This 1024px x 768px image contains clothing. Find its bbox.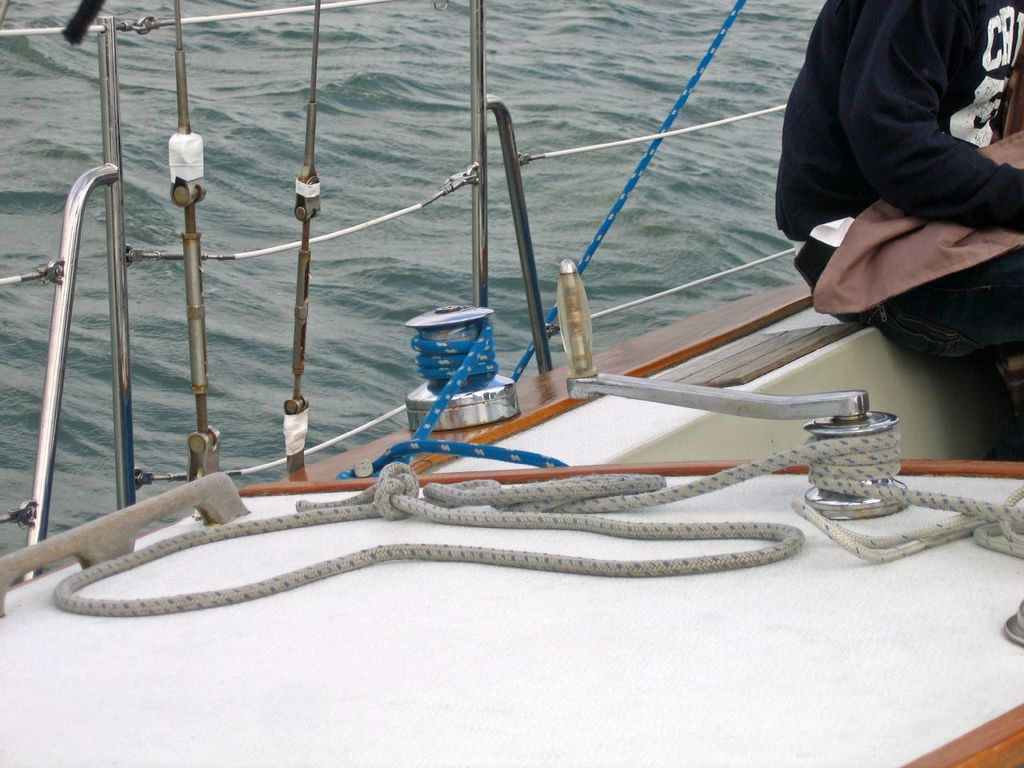
box=[769, 0, 1023, 395].
